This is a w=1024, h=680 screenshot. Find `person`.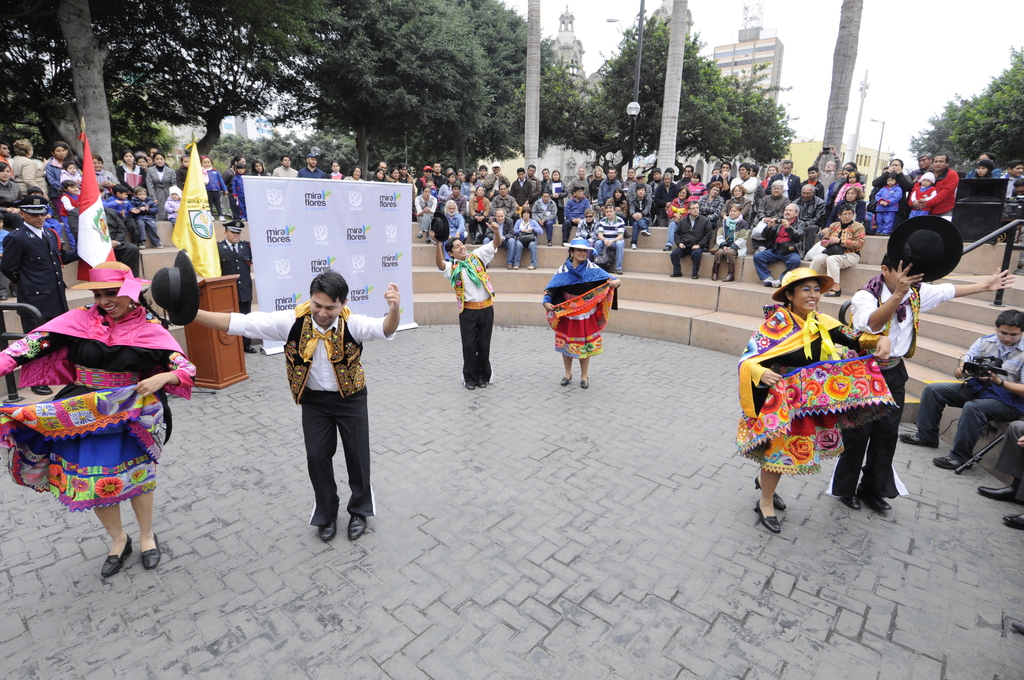
Bounding box: {"x1": 193, "y1": 265, "x2": 403, "y2": 541}.
